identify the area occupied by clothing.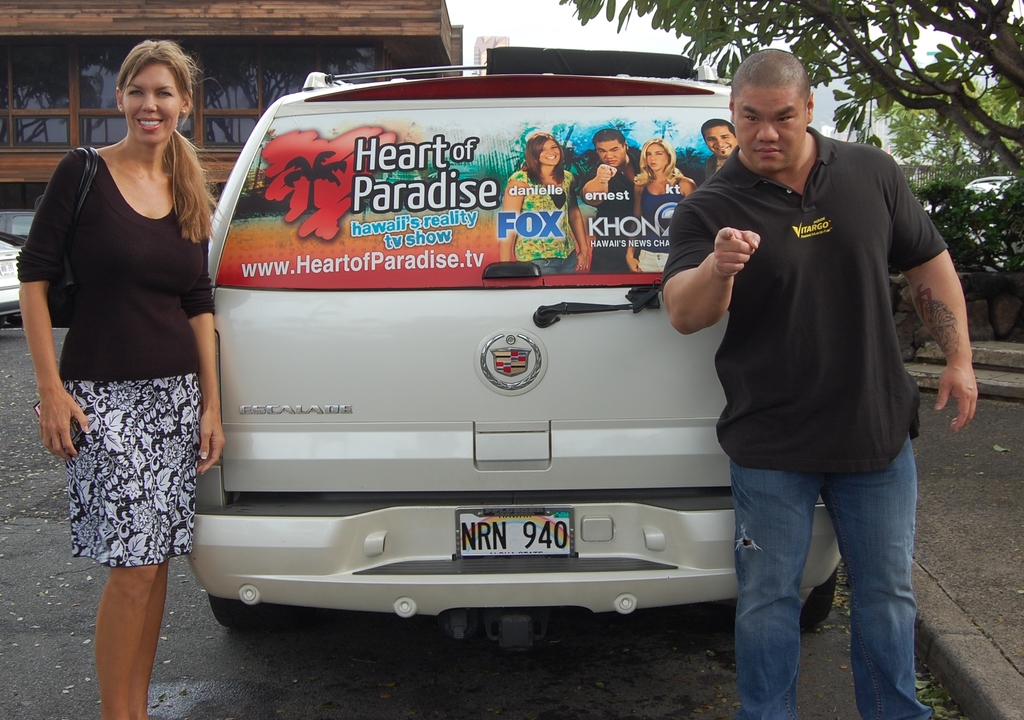
Area: {"left": 510, "top": 165, "right": 579, "bottom": 270}.
